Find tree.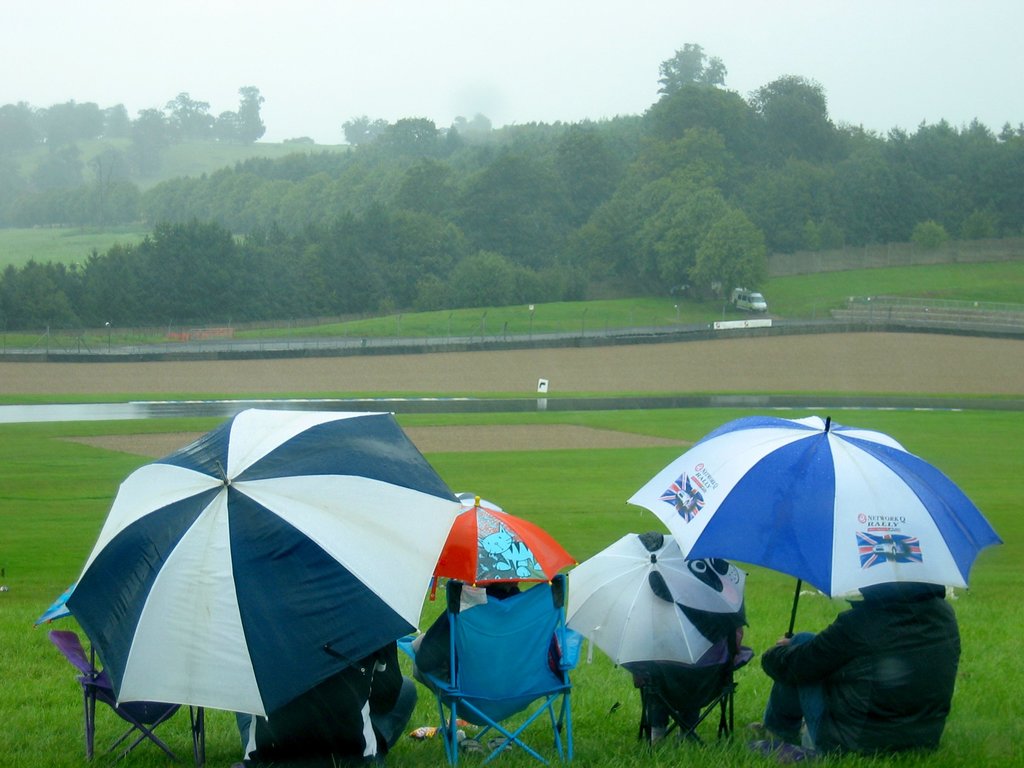
0 145 141 241.
